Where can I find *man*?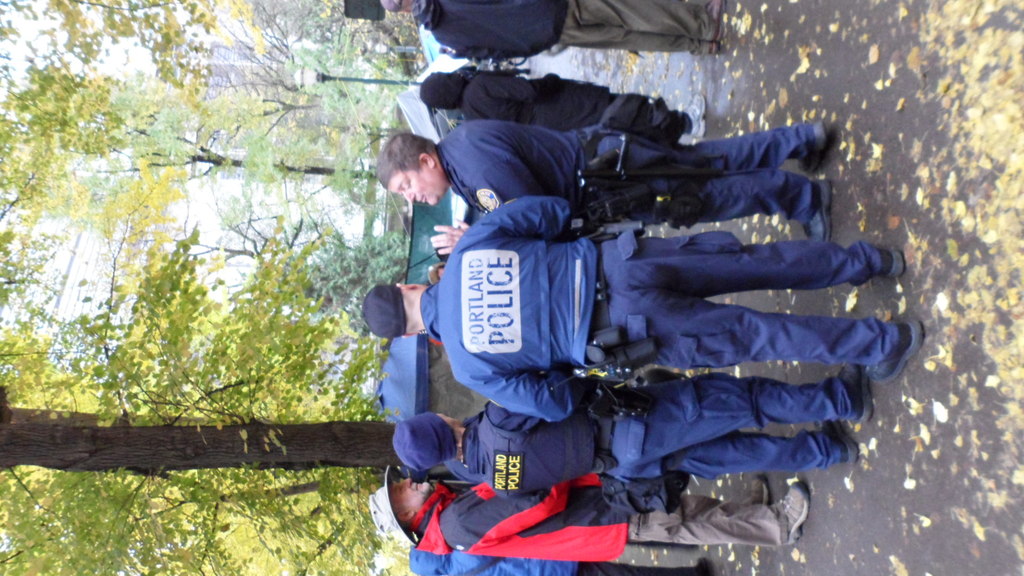
You can find it at {"left": 355, "top": 193, "right": 930, "bottom": 427}.
